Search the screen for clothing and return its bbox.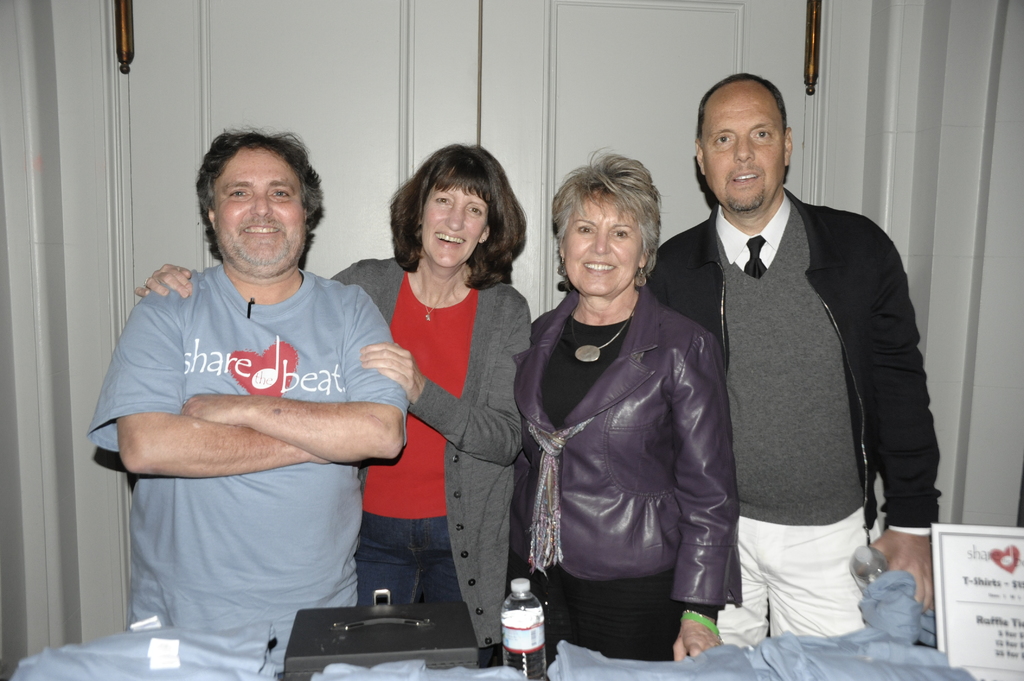
Found: select_region(324, 272, 513, 650).
